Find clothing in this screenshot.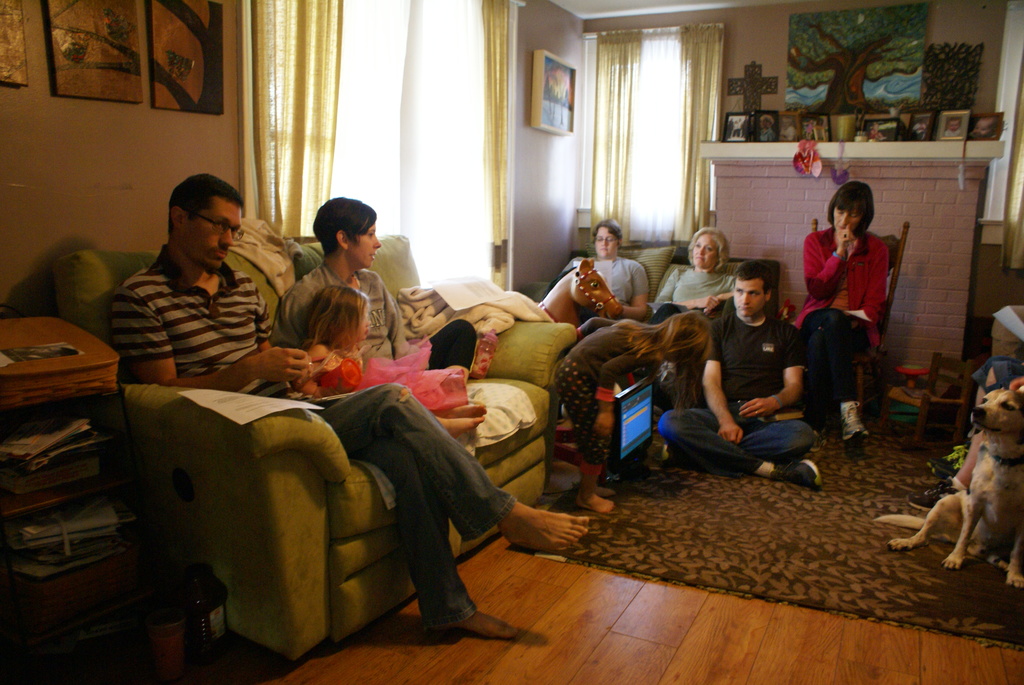
The bounding box for clothing is left=554, top=318, right=662, bottom=480.
